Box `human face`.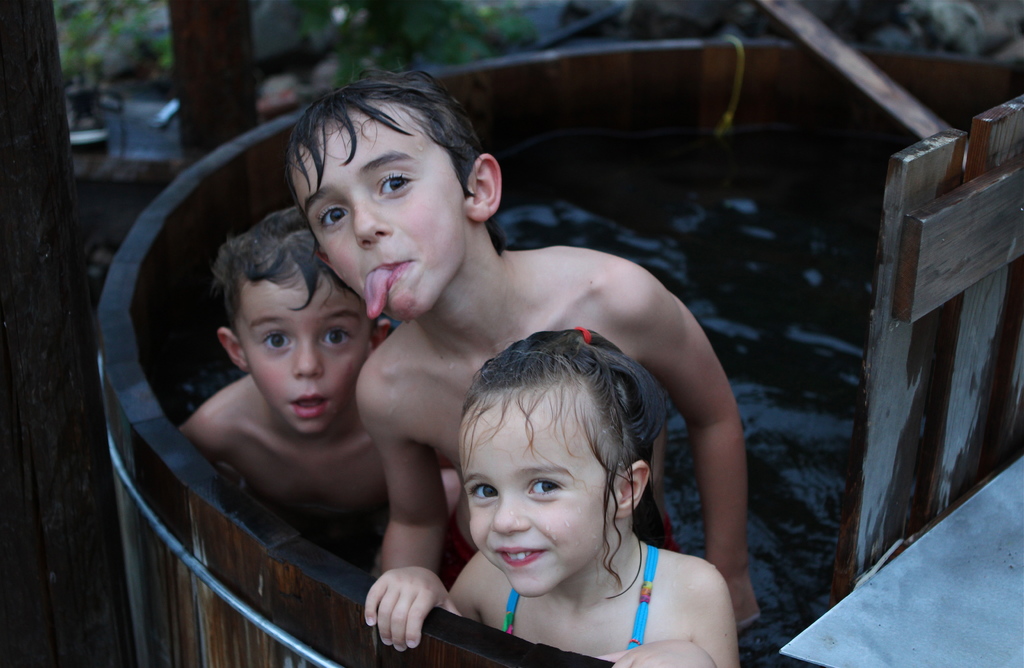
box=[236, 268, 373, 439].
